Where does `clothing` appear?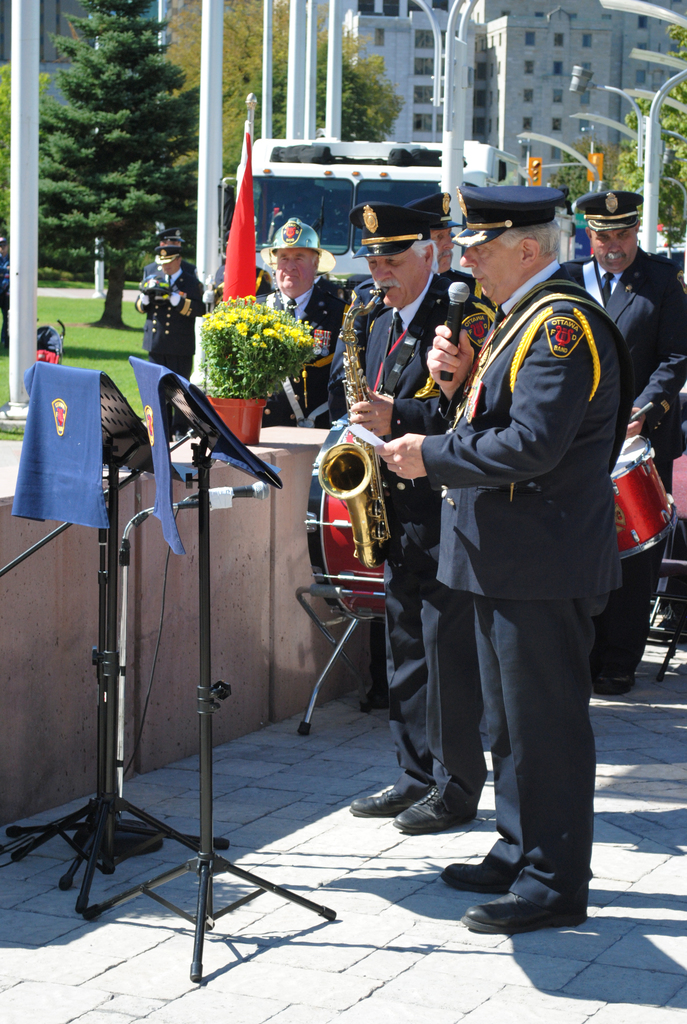
Appears at <bbox>132, 271, 202, 378</bbox>.
